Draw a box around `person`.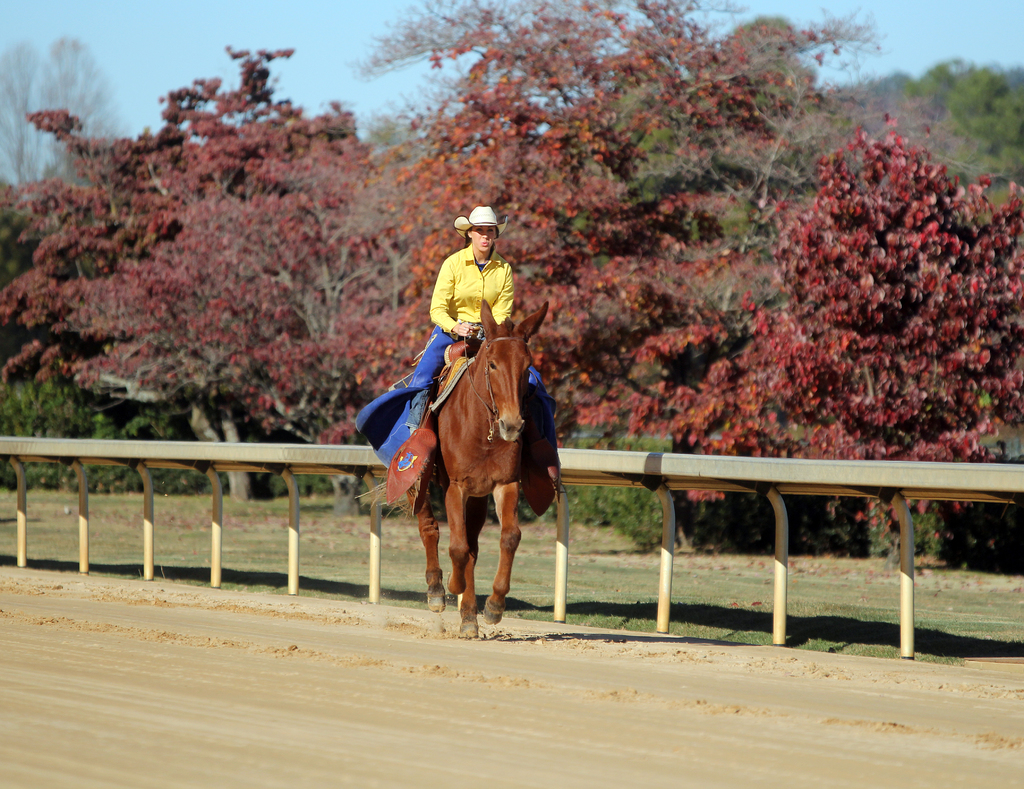
[x1=413, y1=247, x2=513, y2=368].
